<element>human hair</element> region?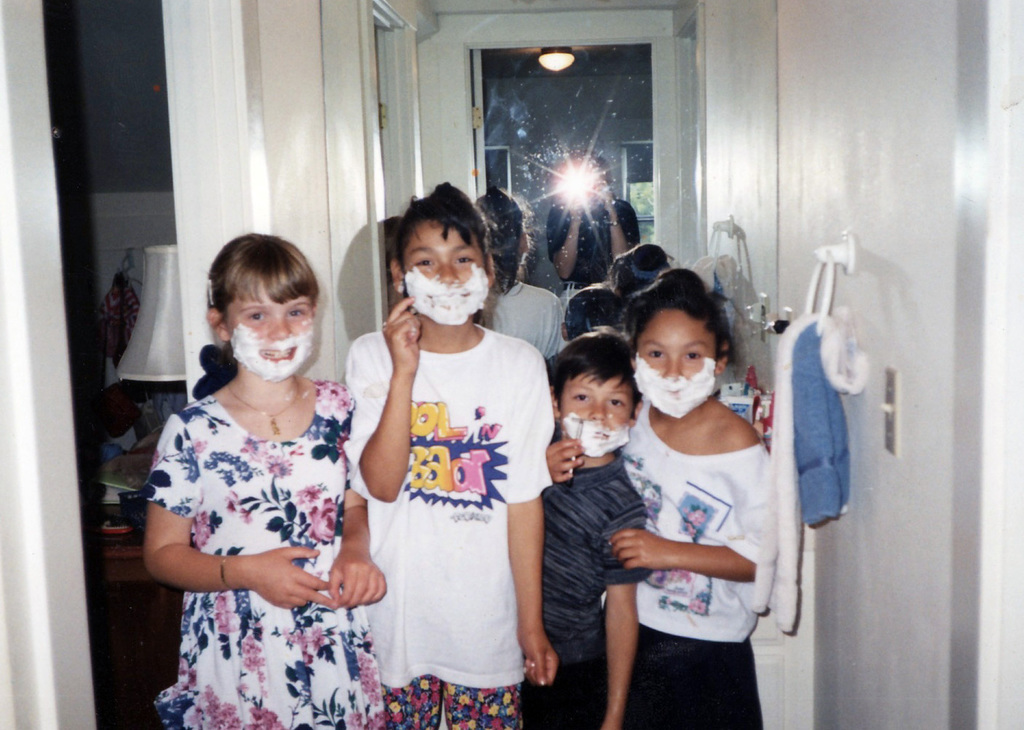
393, 170, 488, 266
